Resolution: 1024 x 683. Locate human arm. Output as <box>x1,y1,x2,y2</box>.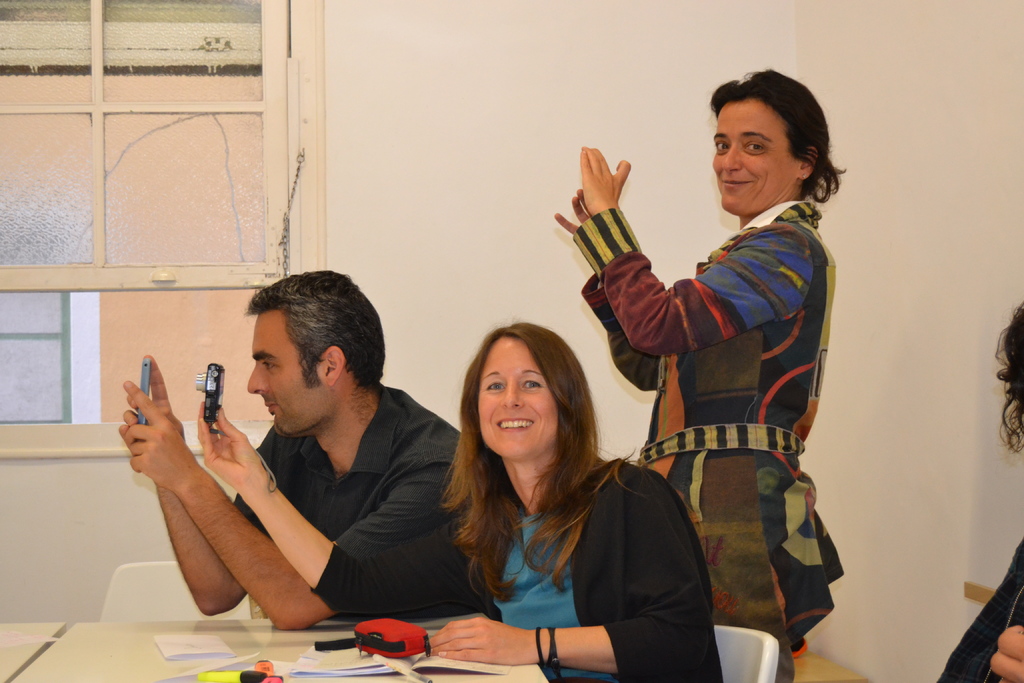
<box>988,618,1023,682</box>.
